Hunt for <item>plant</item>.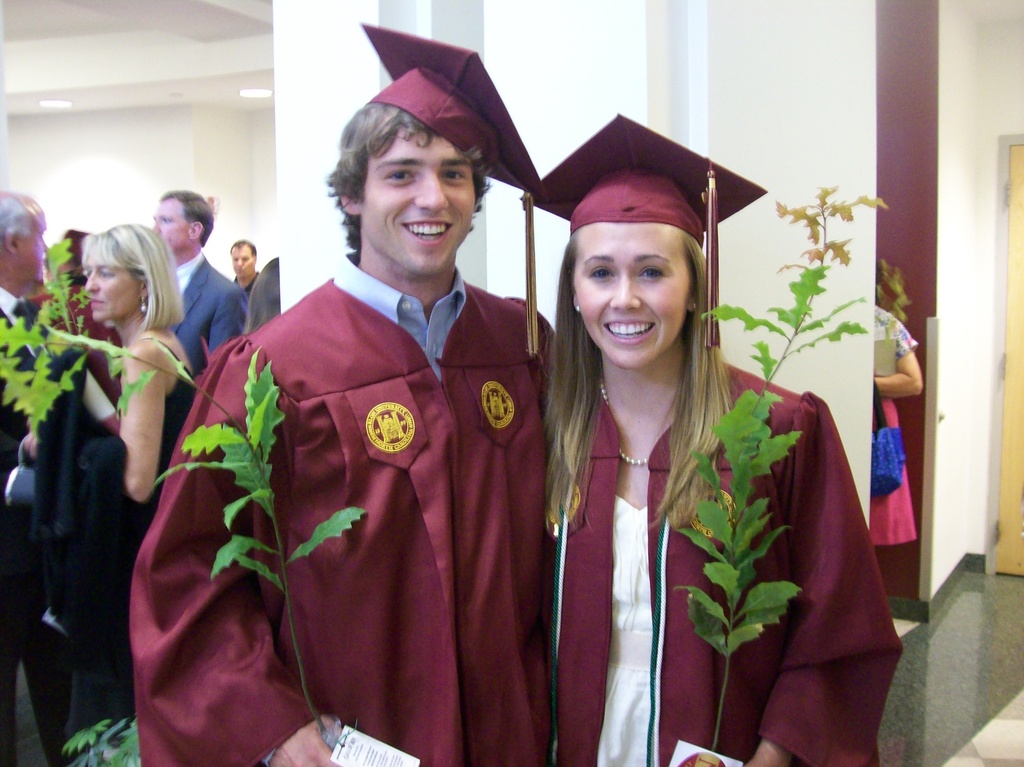
Hunted down at x1=1 y1=236 x2=371 y2=766.
